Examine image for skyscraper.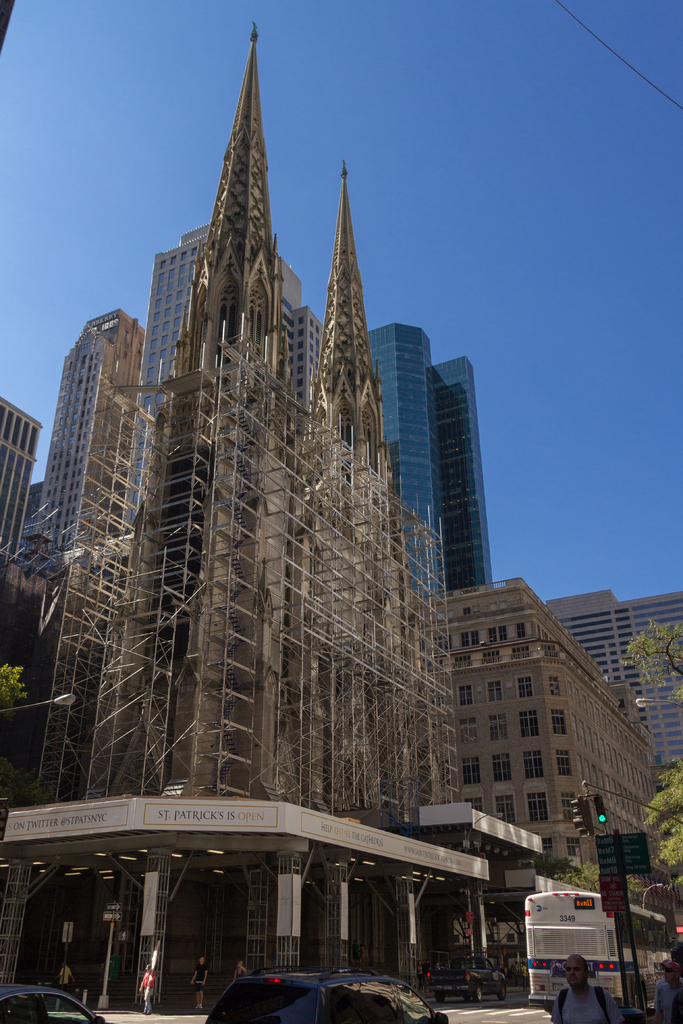
Examination result: pyautogui.locateOnScreen(148, 205, 331, 424).
